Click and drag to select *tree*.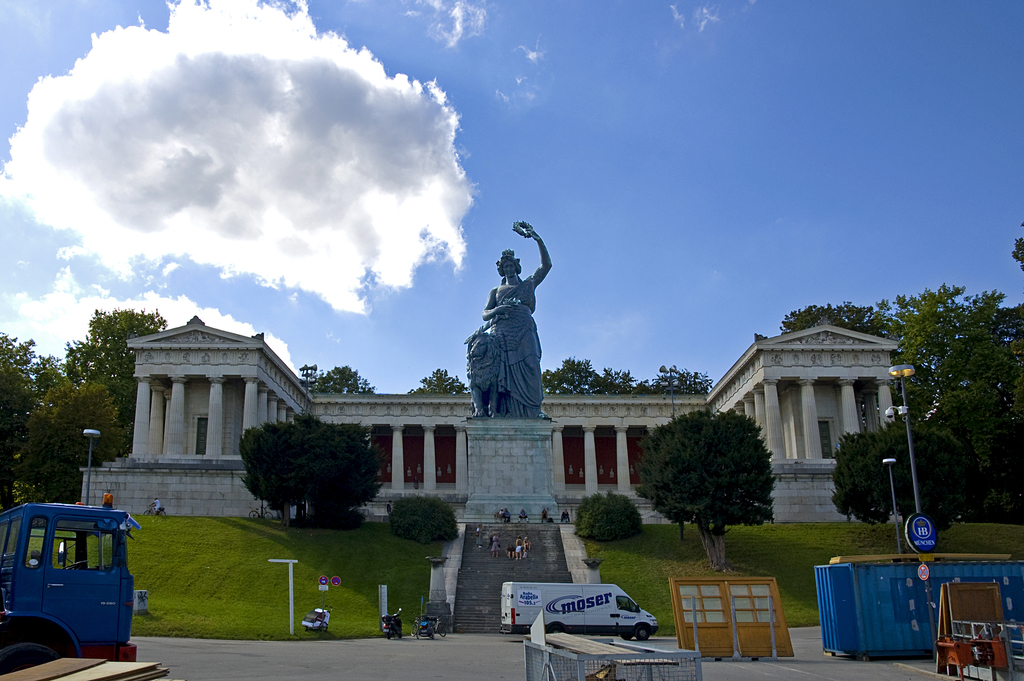
Selection: left=234, top=422, right=396, bottom=529.
